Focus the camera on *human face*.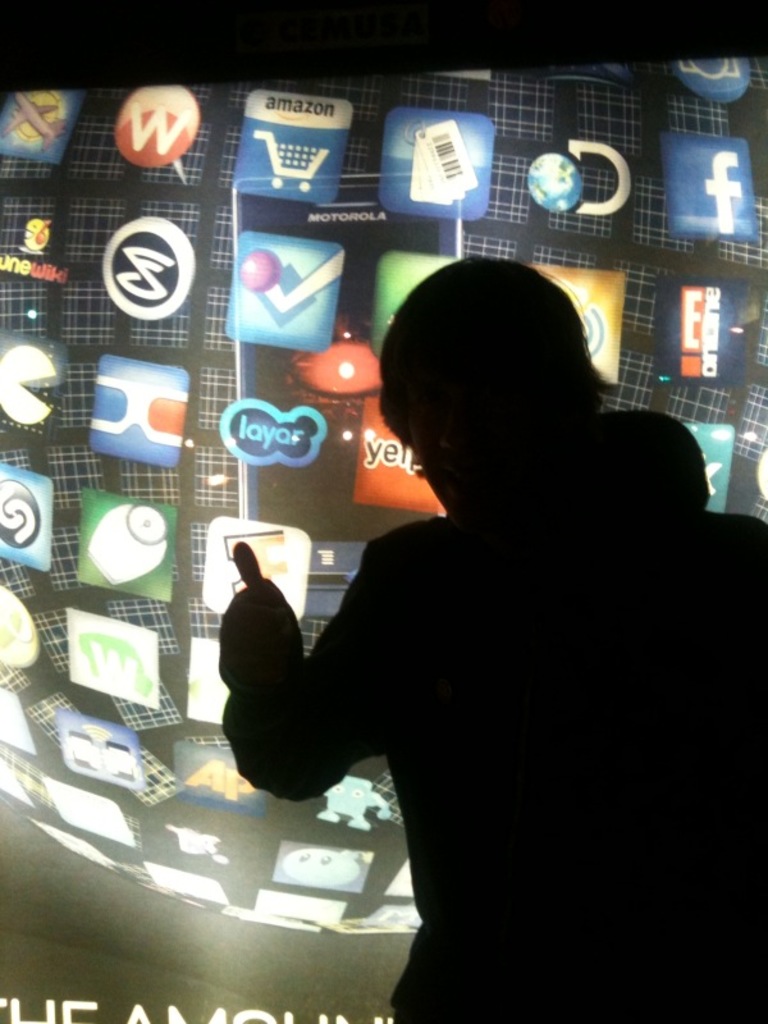
Focus region: left=381, top=401, right=463, bottom=536.
